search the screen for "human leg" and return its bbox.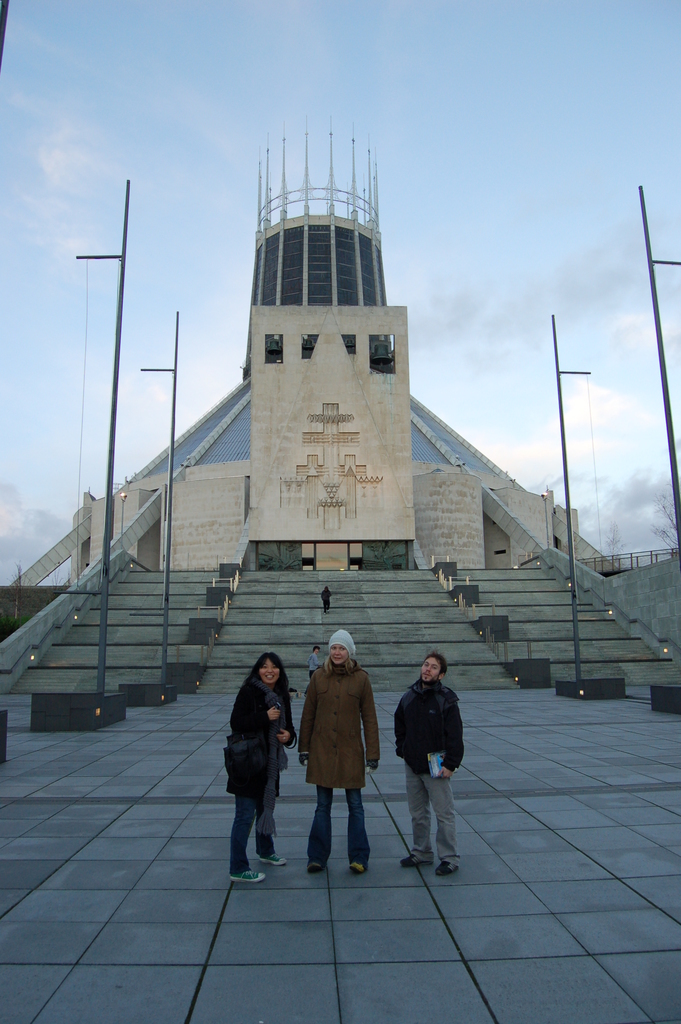
Found: x1=229, y1=790, x2=263, y2=881.
